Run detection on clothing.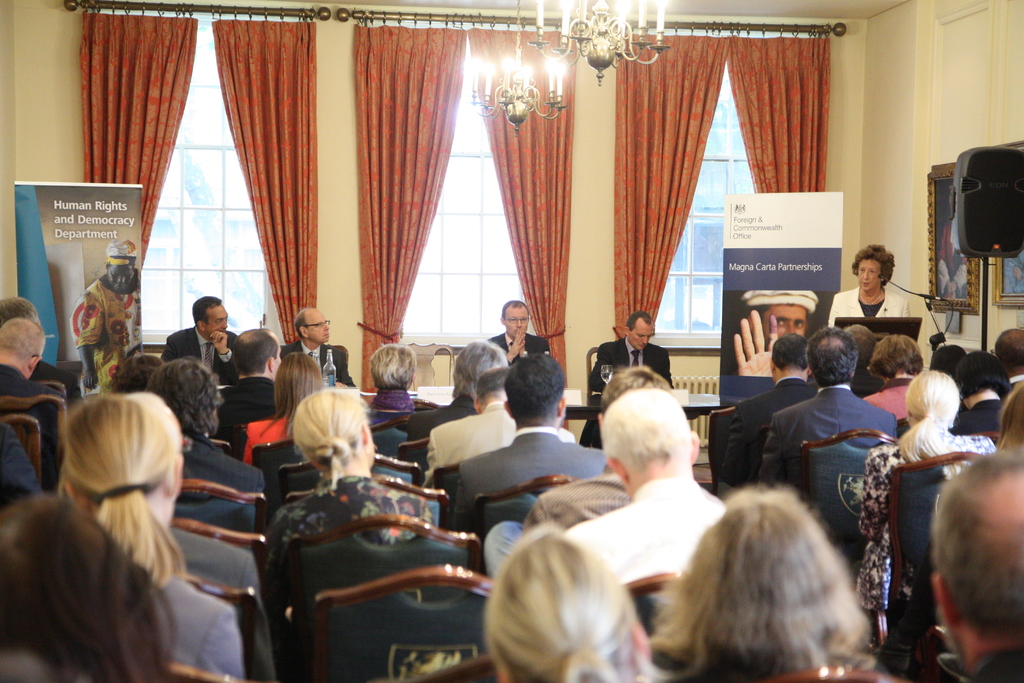
Result: 403/397/476/446.
